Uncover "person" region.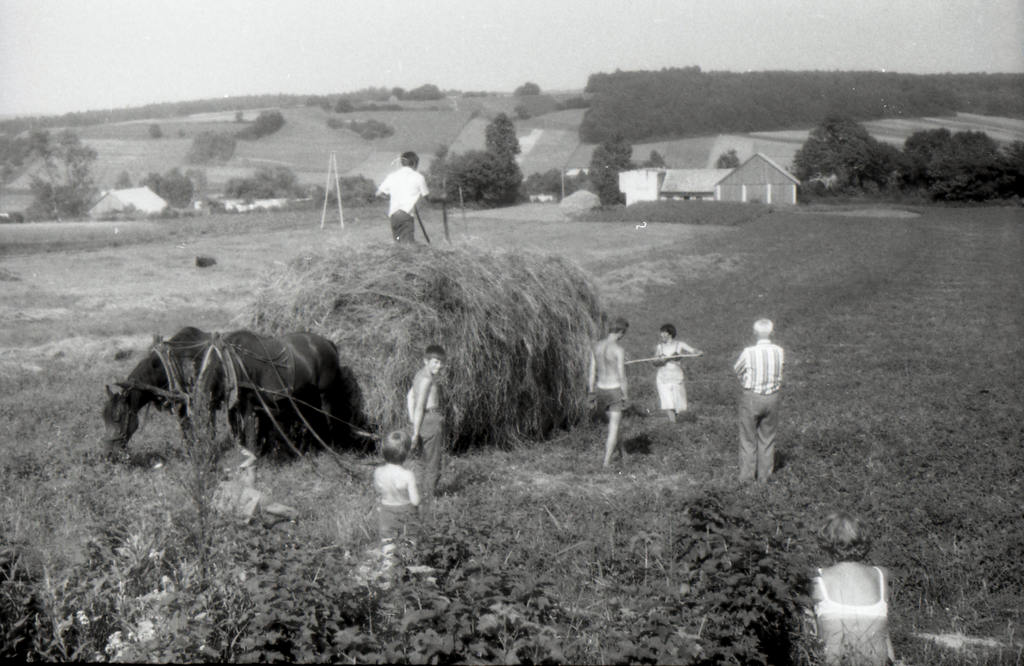
Uncovered: [730,301,795,491].
